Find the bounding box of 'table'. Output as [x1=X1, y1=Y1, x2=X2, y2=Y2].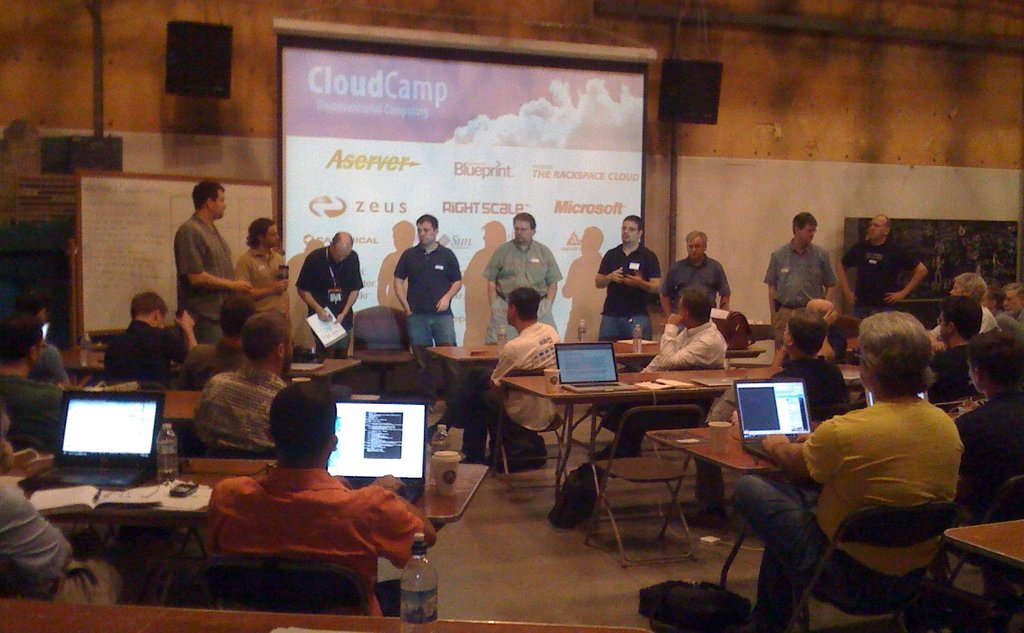
[x1=142, y1=386, x2=202, y2=427].
